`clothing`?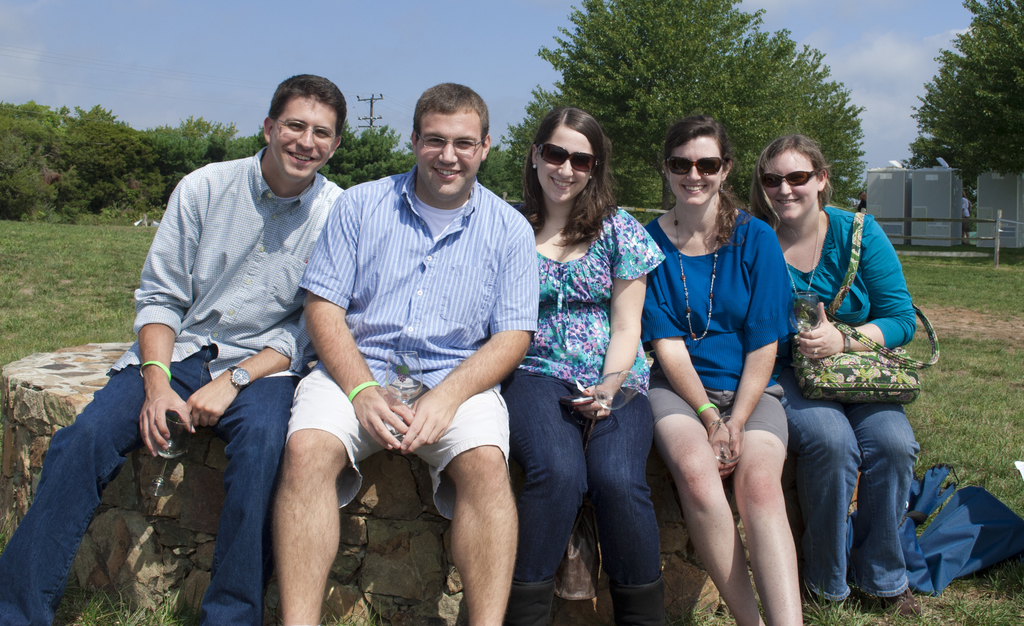
pyautogui.locateOnScreen(285, 170, 536, 527)
